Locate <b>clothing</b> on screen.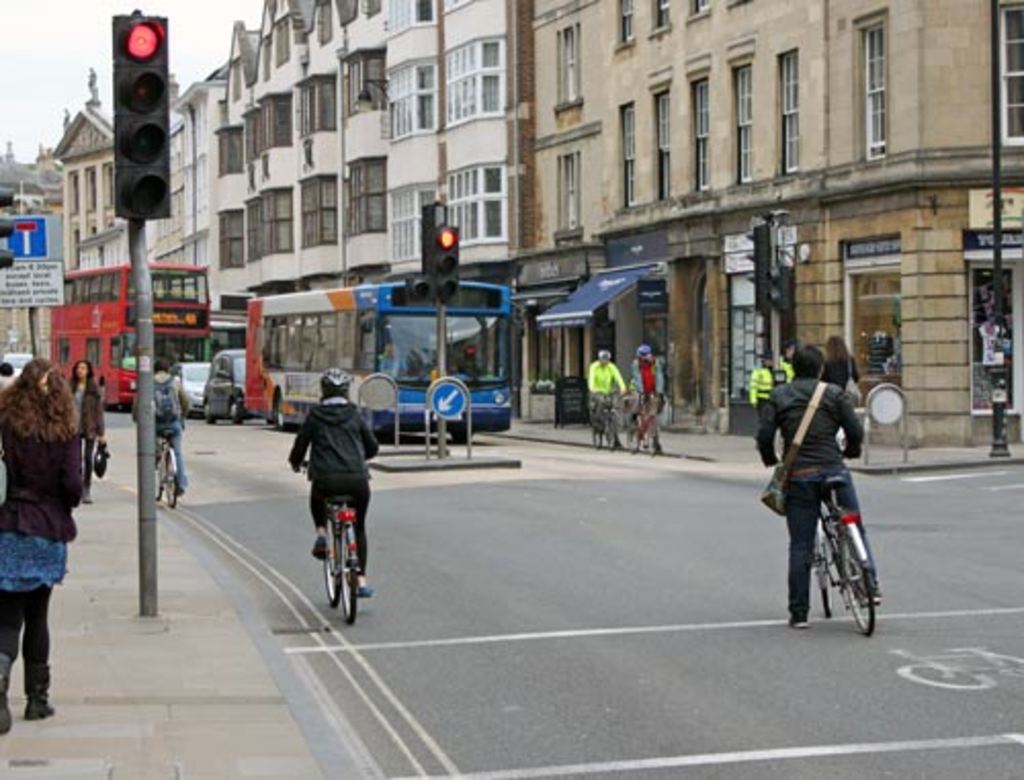
On screen at <region>629, 362, 670, 397</region>.
